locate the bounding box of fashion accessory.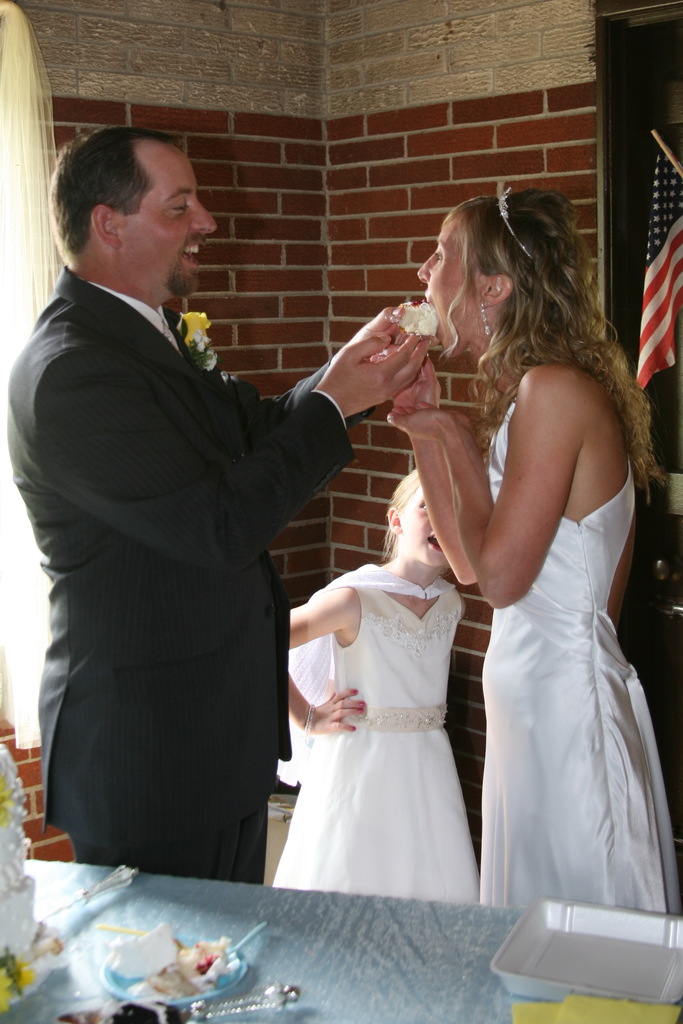
Bounding box: detection(304, 703, 313, 732).
